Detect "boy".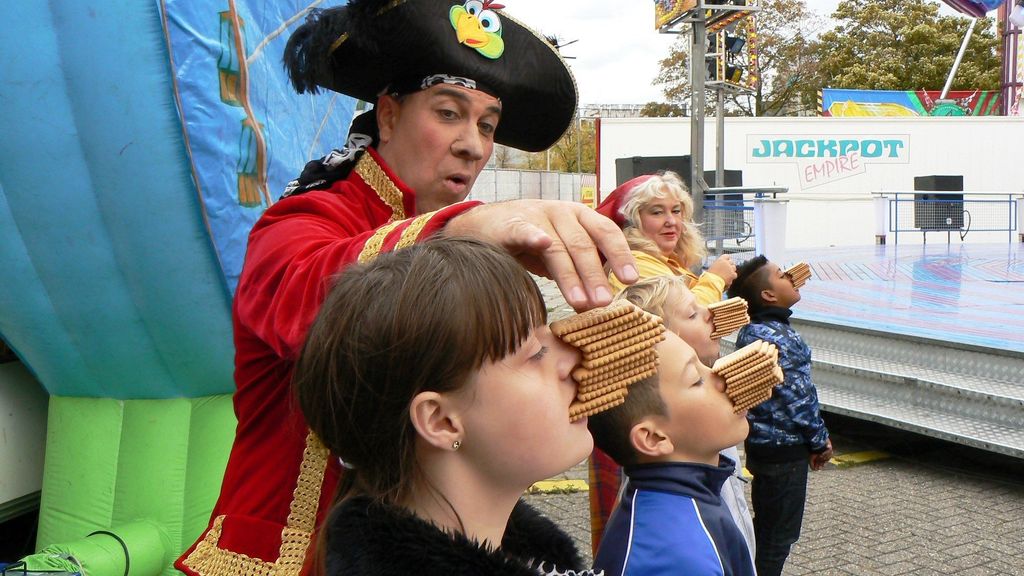
Detected at region(575, 305, 782, 575).
